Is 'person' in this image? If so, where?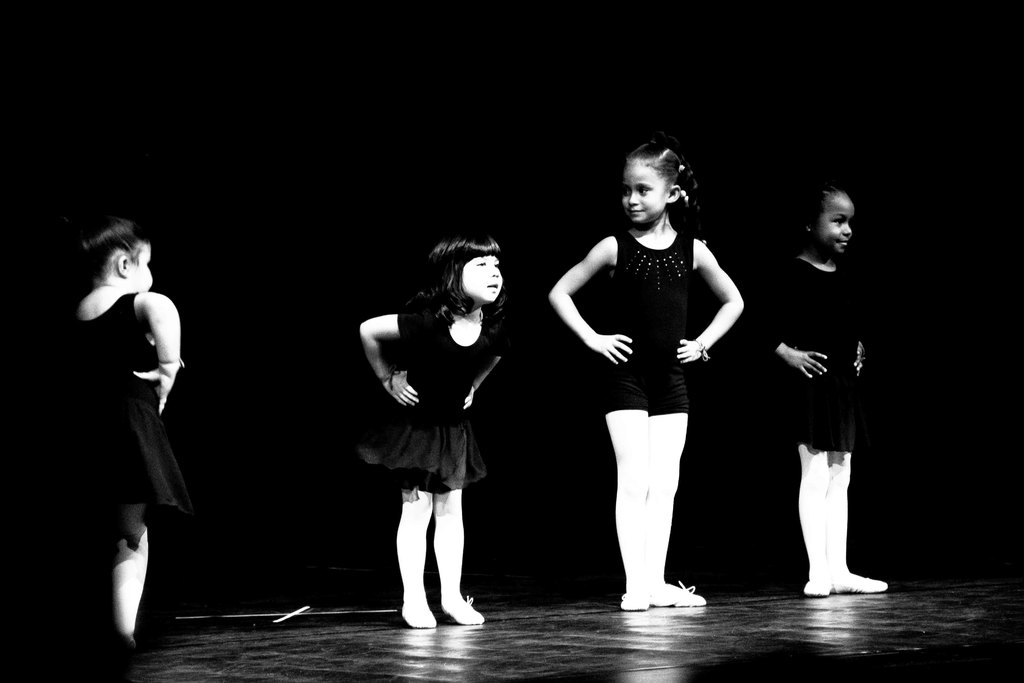
Yes, at box(738, 178, 884, 595).
